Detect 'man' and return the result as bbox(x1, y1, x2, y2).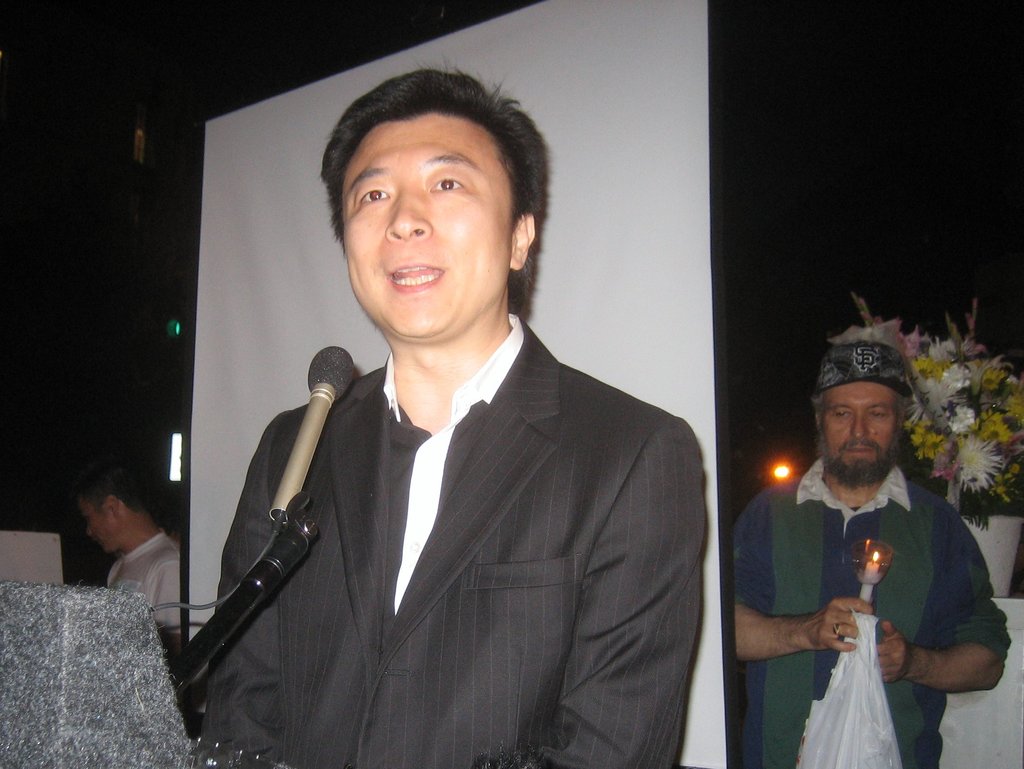
bbox(75, 461, 184, 636).
